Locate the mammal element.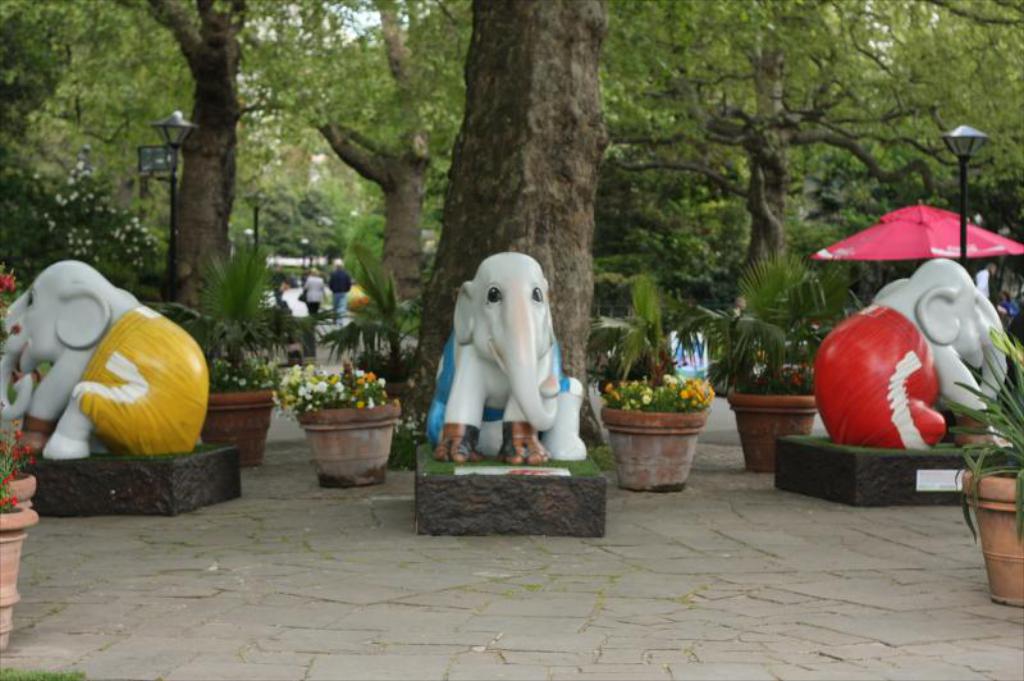
Element bbox: Rect(425, 256, 596, 456).
